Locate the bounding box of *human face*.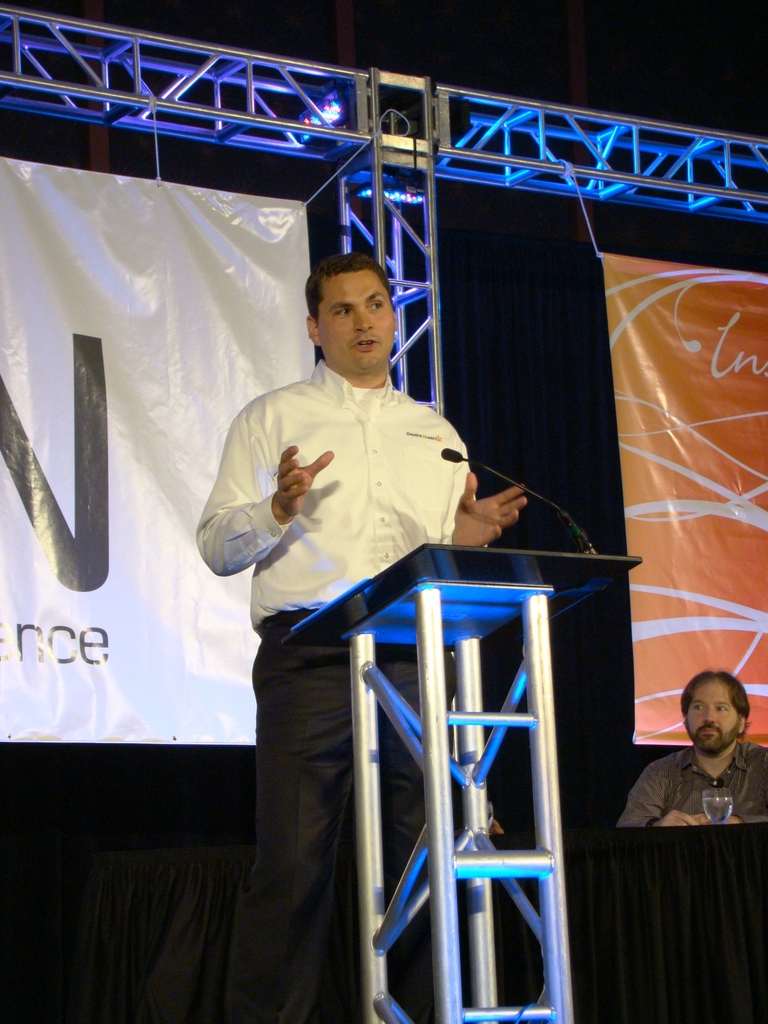
Bounding box: {"x1": 691, "y1": 676, "x2": 740, "y2": 748}.
